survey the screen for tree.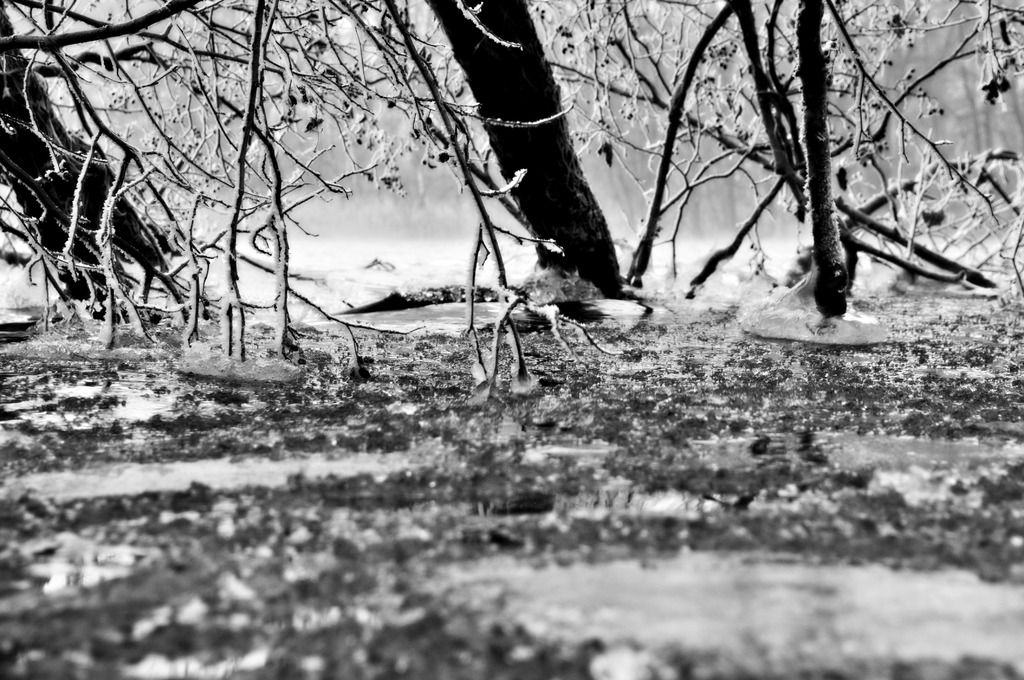
Survey found: rect(65, 20, 571, 382).
